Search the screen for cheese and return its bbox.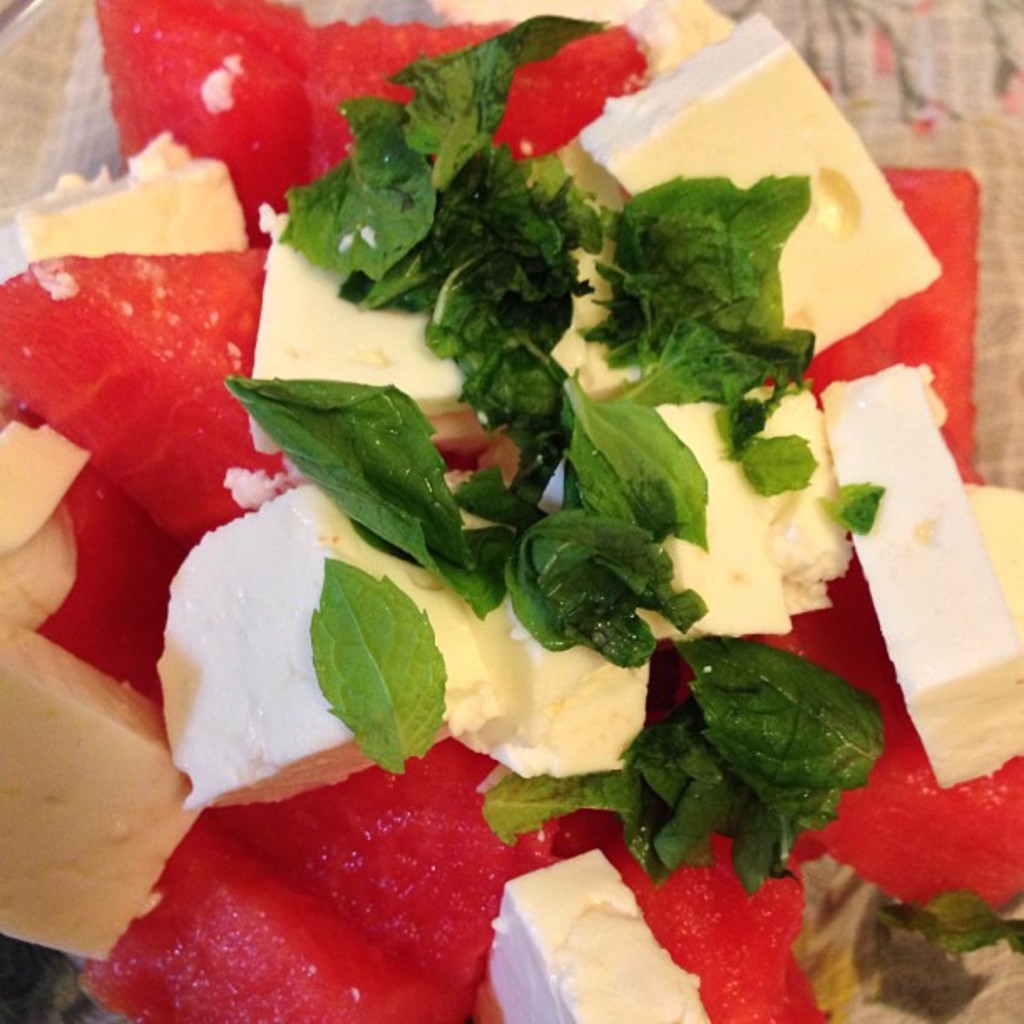
Found: [x1=815, y1=365, x2=1022, y2=788].
